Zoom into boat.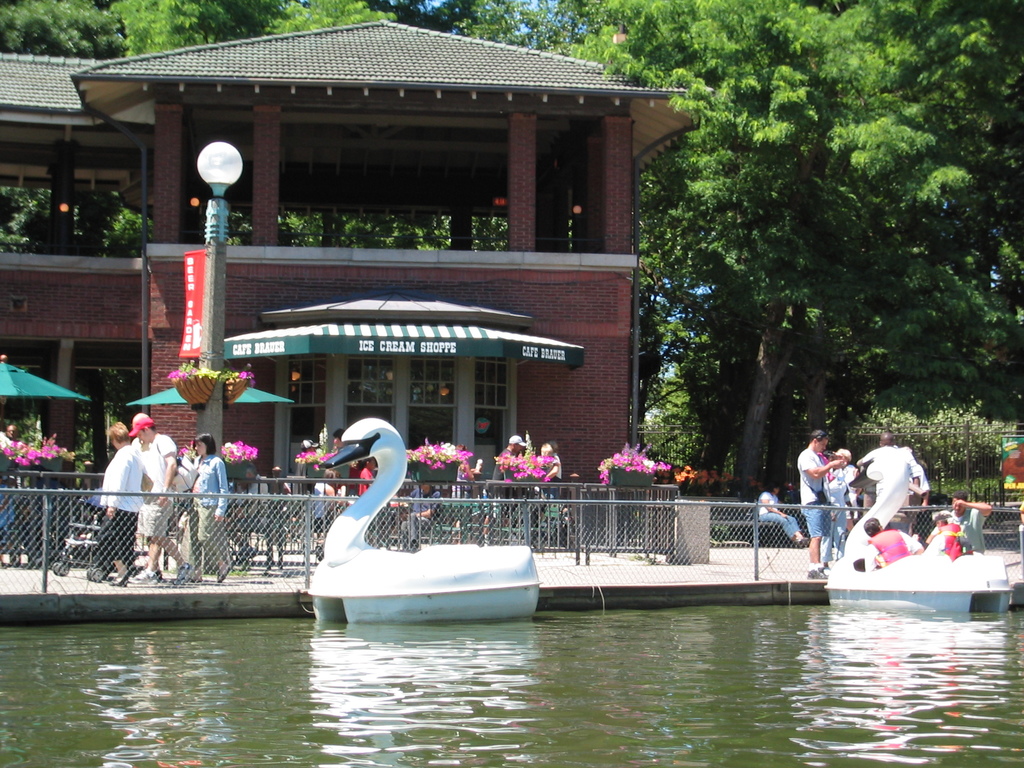
Zoom target: x1=828 y1=497 x2=984 y2=620.
